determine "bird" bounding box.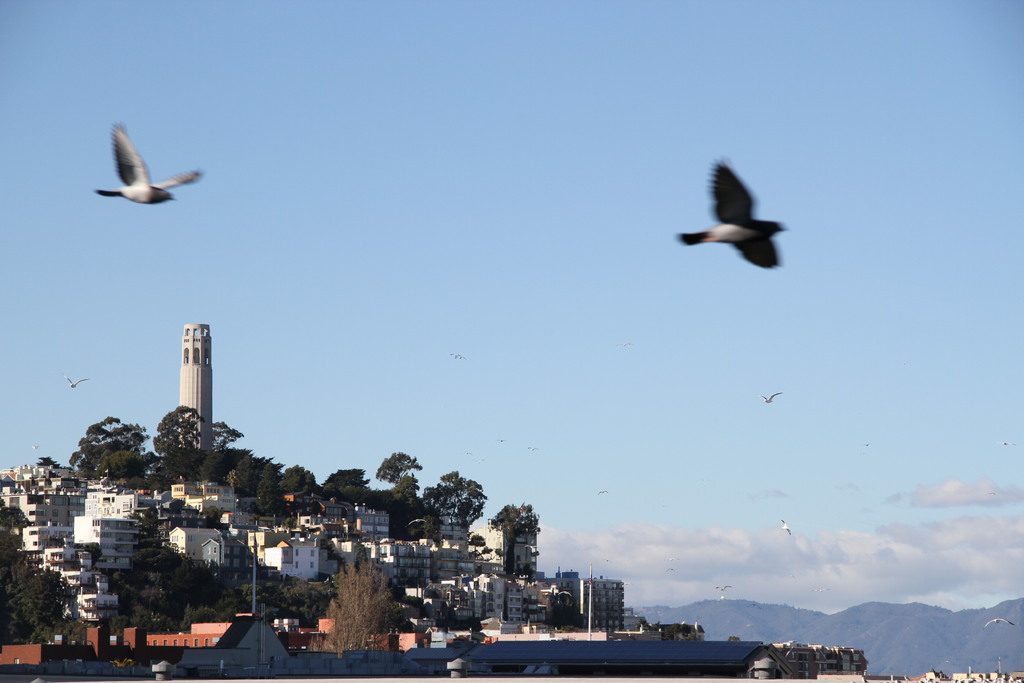
Determined: 94/119/207/204.
